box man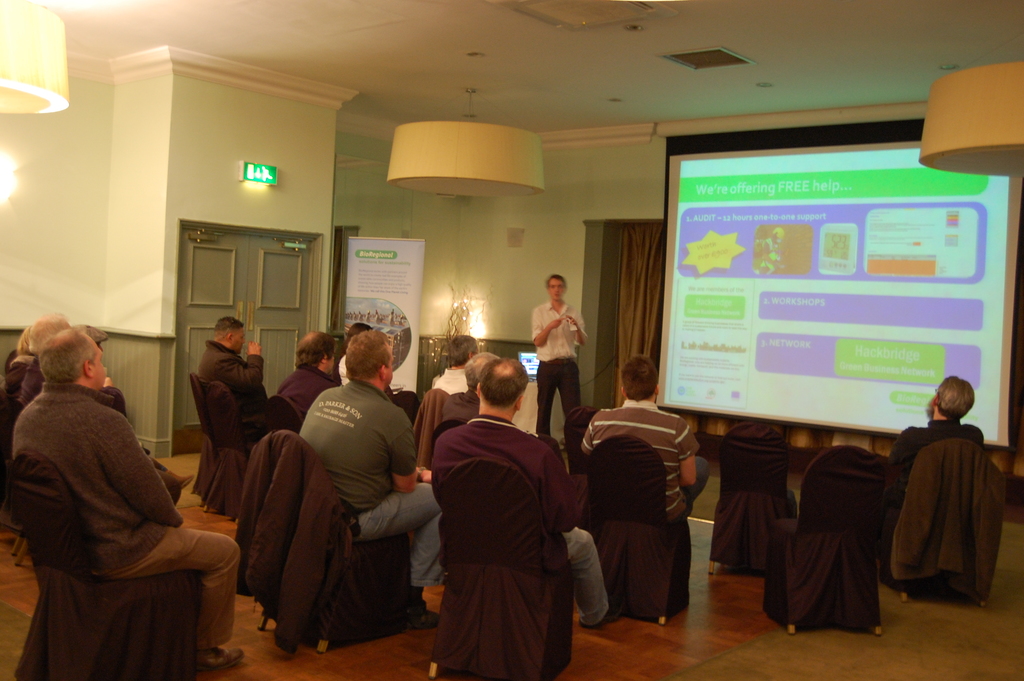
bbox=(189, 317, 271, 413)
